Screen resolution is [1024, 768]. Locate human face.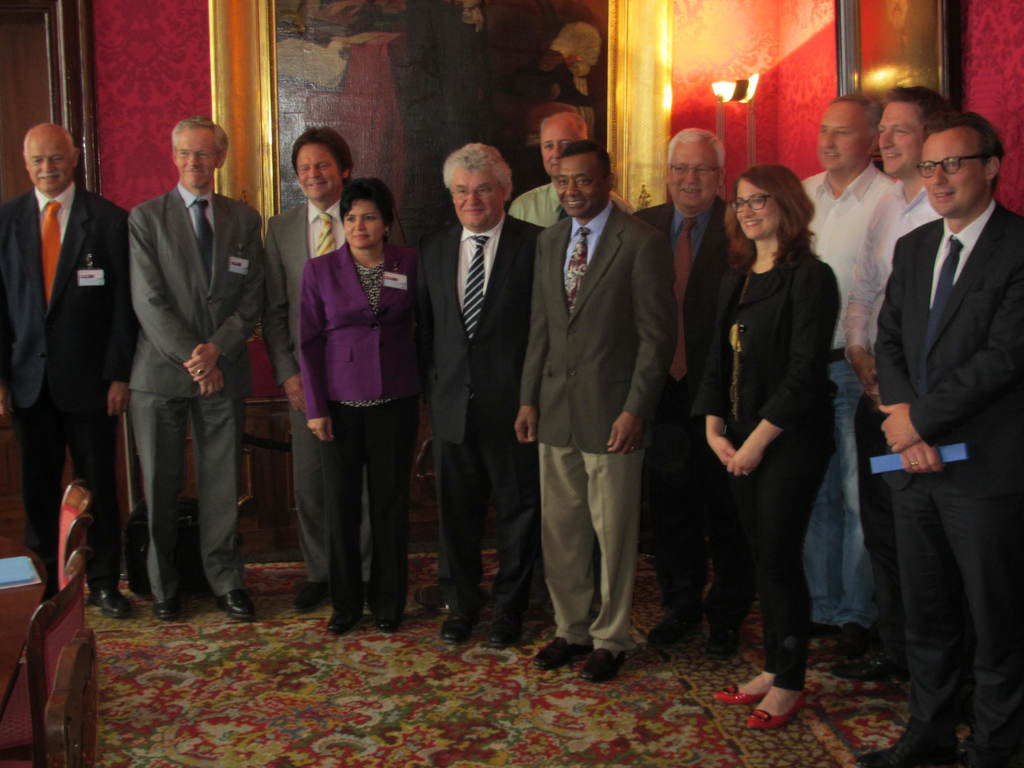
<region>29, 135, 75, 195</region>.
